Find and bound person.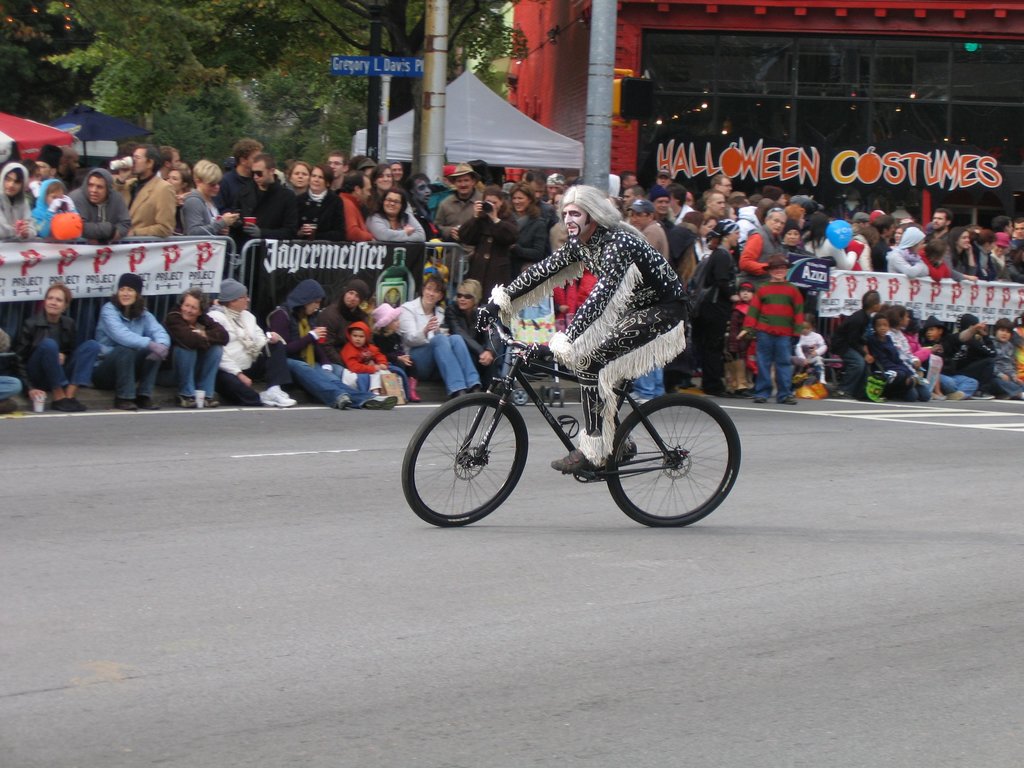
Bound: {"x1": 736, "y1": 253, "x2": 804, "y2": 404}.
